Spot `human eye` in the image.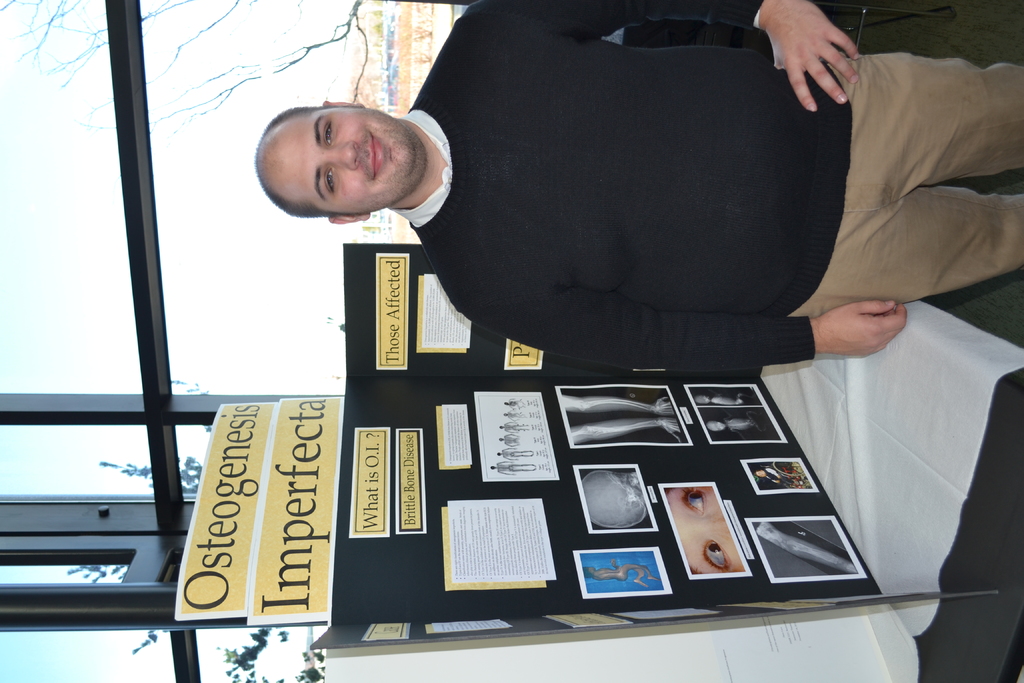
`human eye` found at (680, 486, 712, 515).
